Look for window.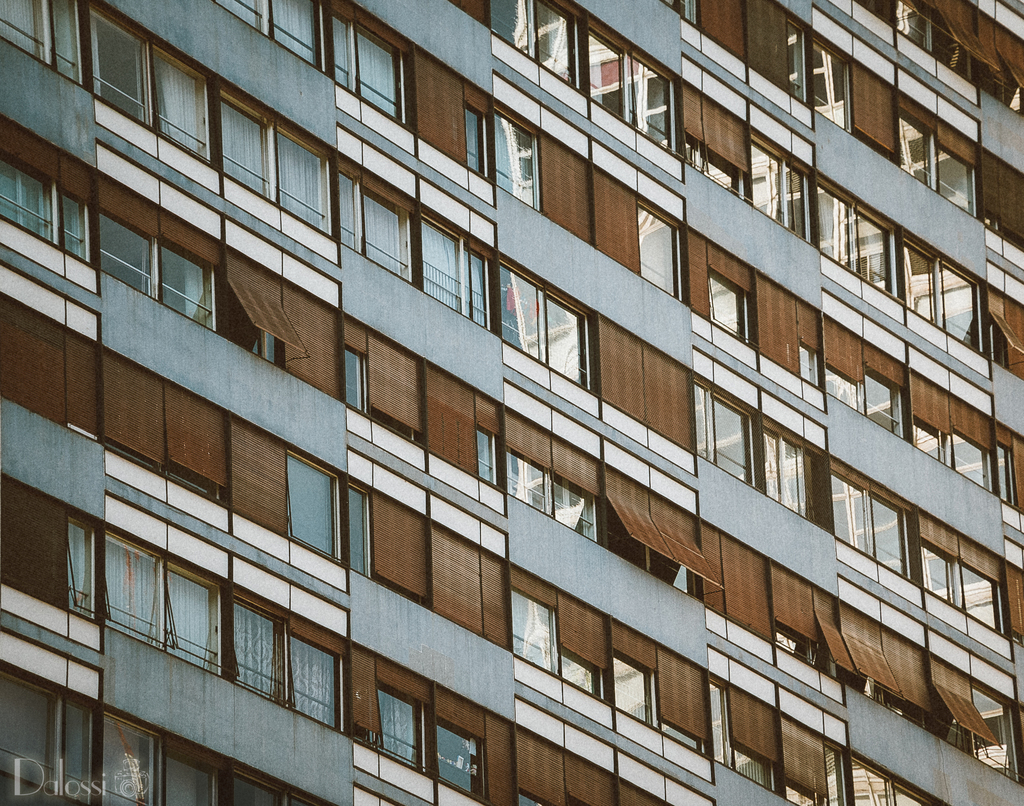
Found: region(748, 101, 818, 246).
